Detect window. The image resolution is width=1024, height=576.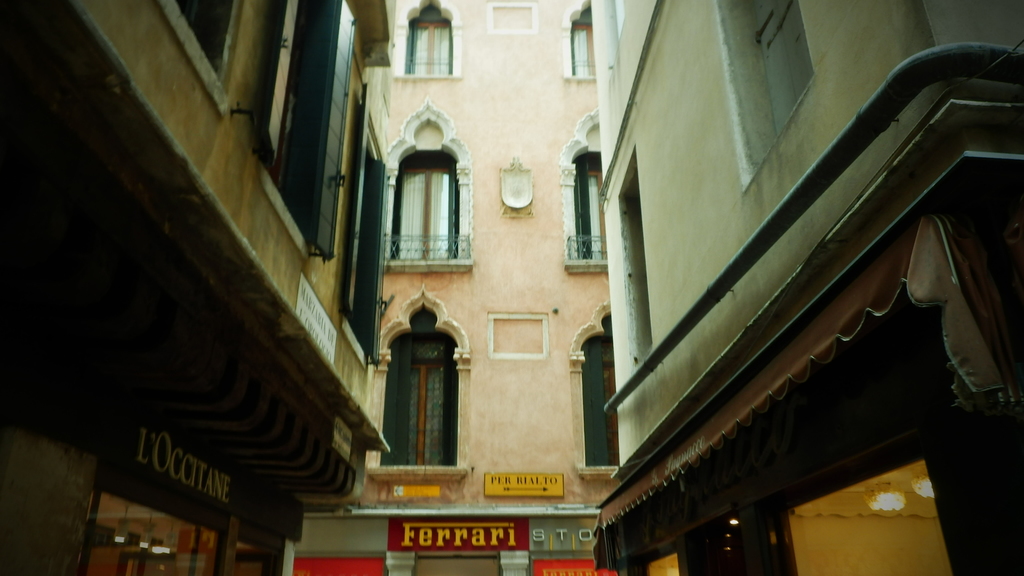
detection(394, 0, 463, 79).
